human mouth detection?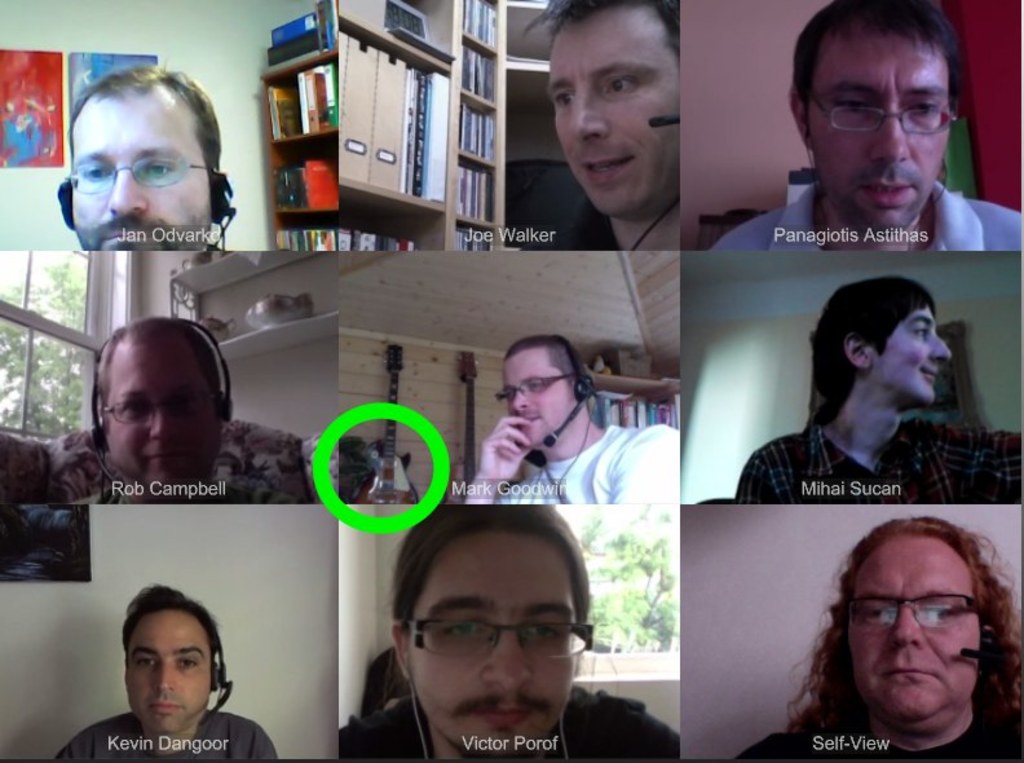
rect(478, 705, 528, 728)
